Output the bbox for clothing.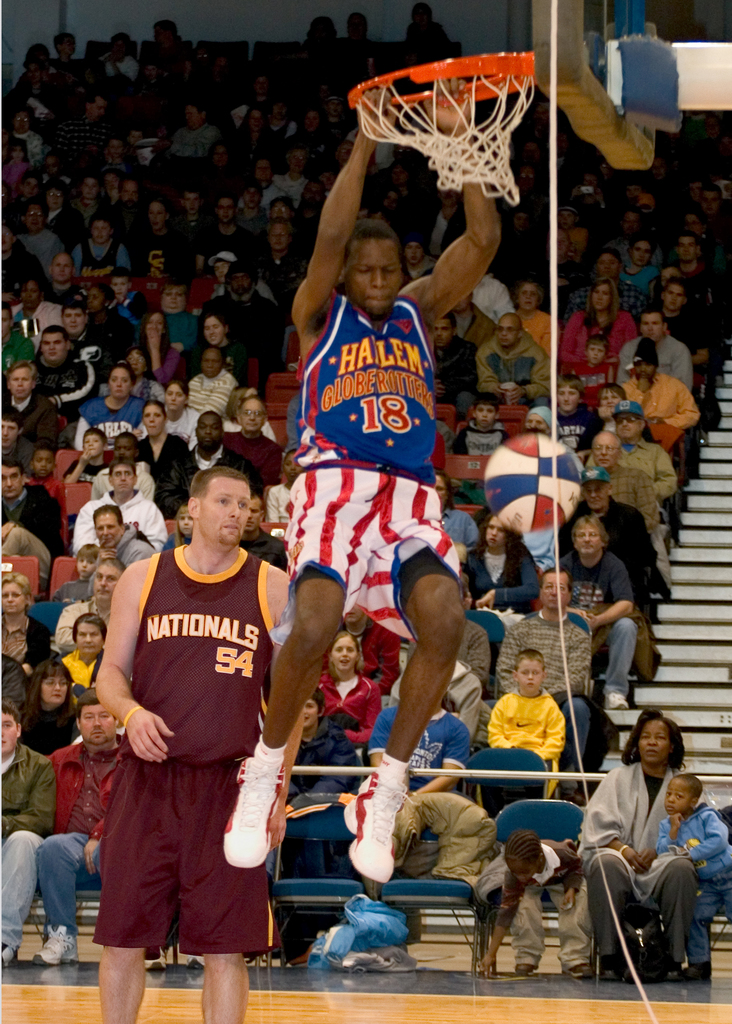
bbox(76, 400, 148, 452).
